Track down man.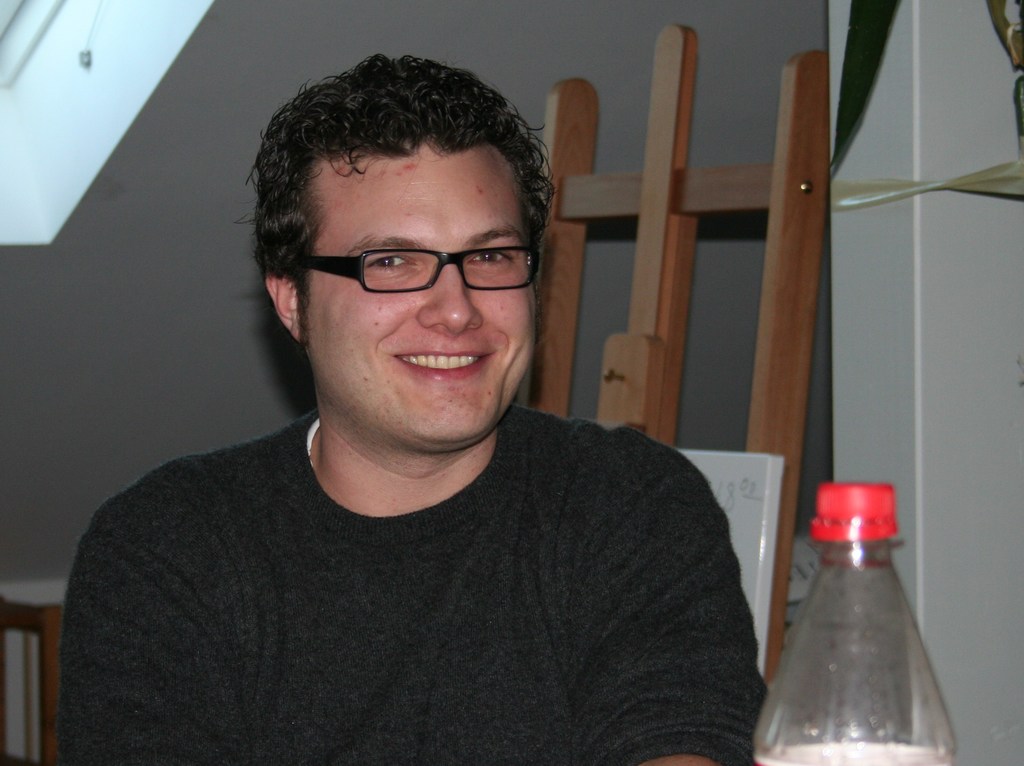
Tracked to 49 33 794 765.
